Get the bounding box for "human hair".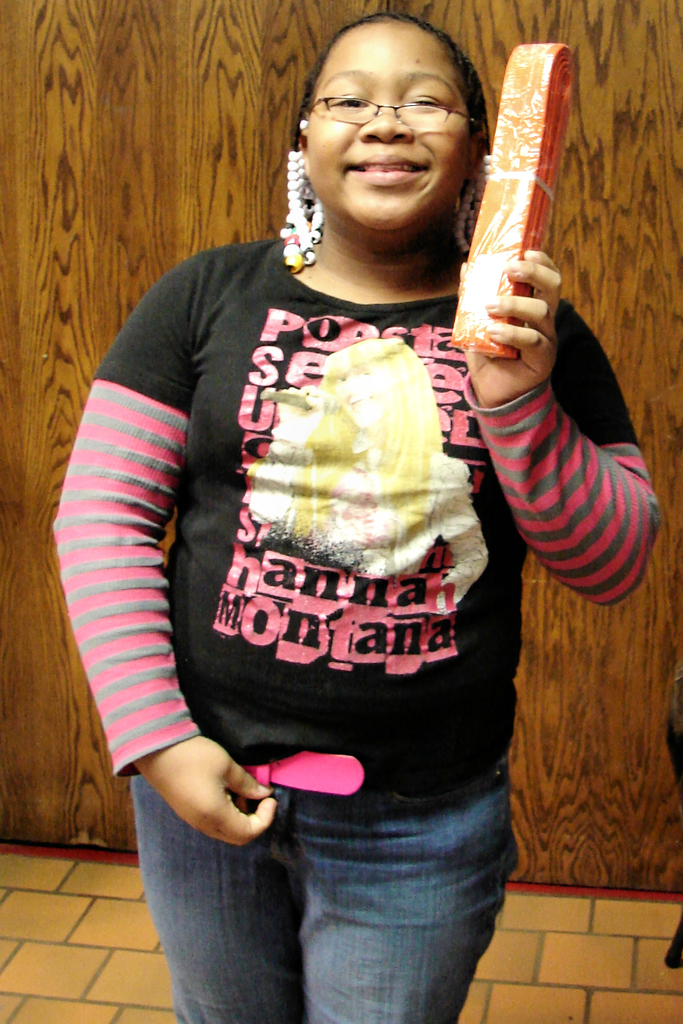
locate(296, 12, 497, 156).
